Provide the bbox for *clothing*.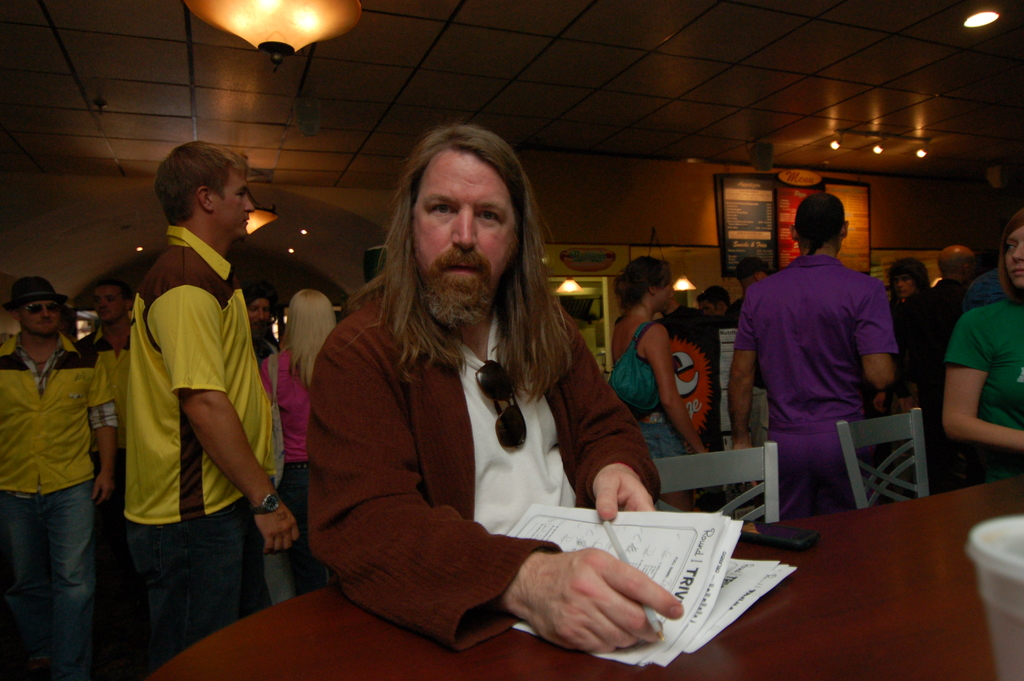
734 246 894 513.
